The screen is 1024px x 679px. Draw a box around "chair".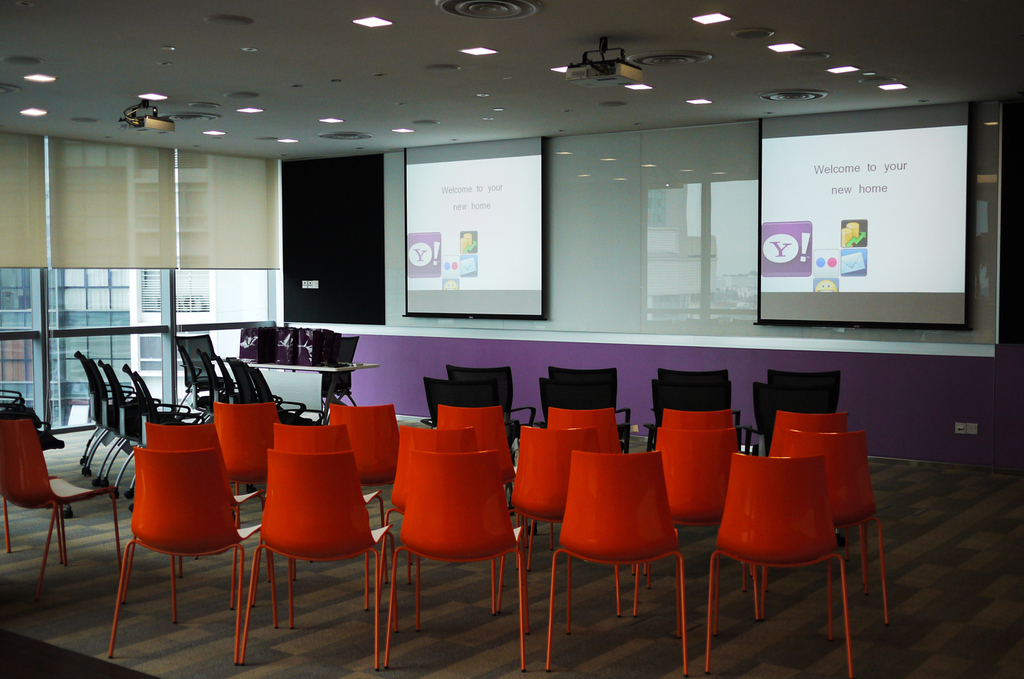
[76,348,140,473].
